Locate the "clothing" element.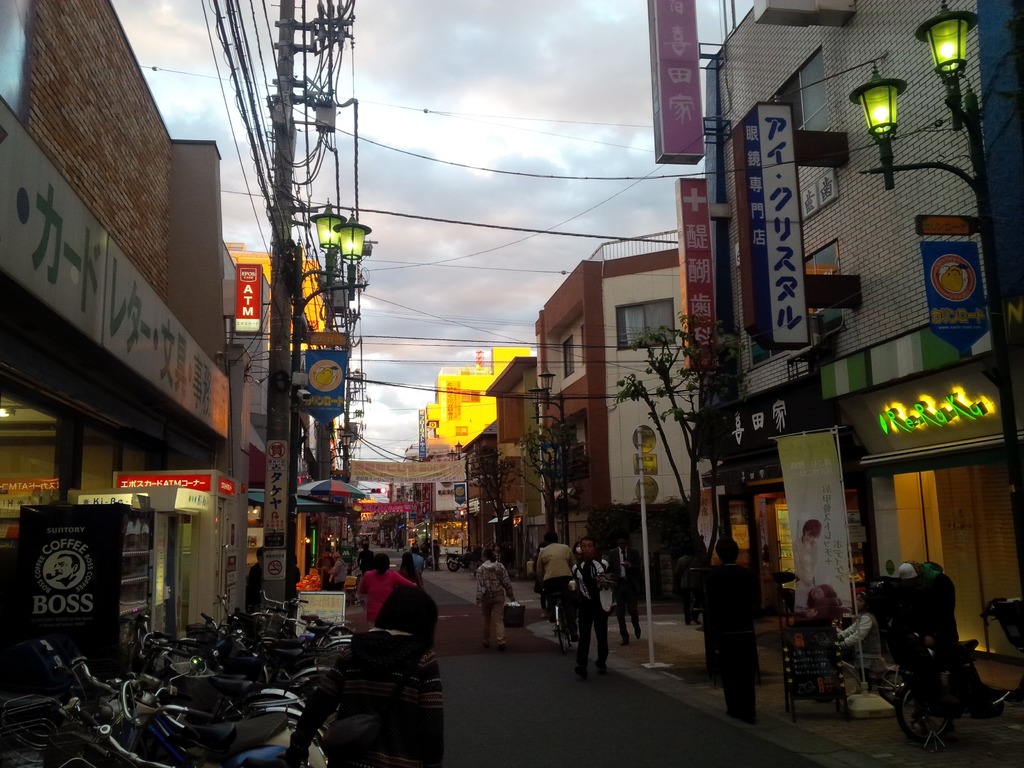
Element bbox: 565, 563, 610, 663.
